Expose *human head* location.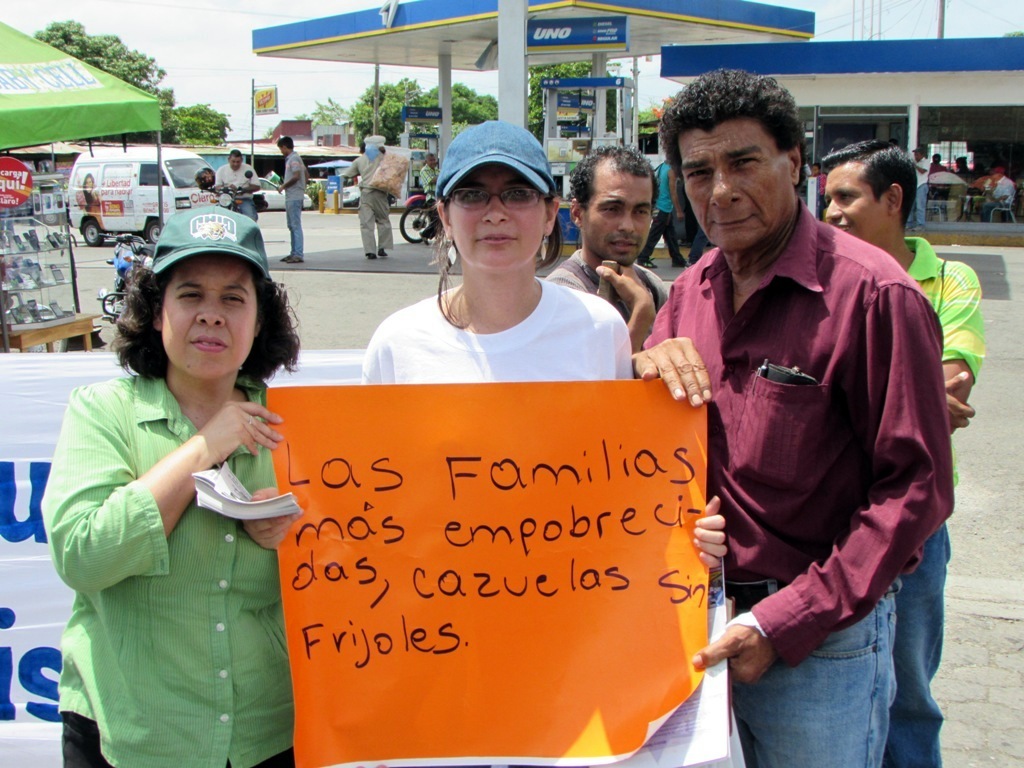
Exposed at x1=363 y1=129 x2=386 y2=148.
